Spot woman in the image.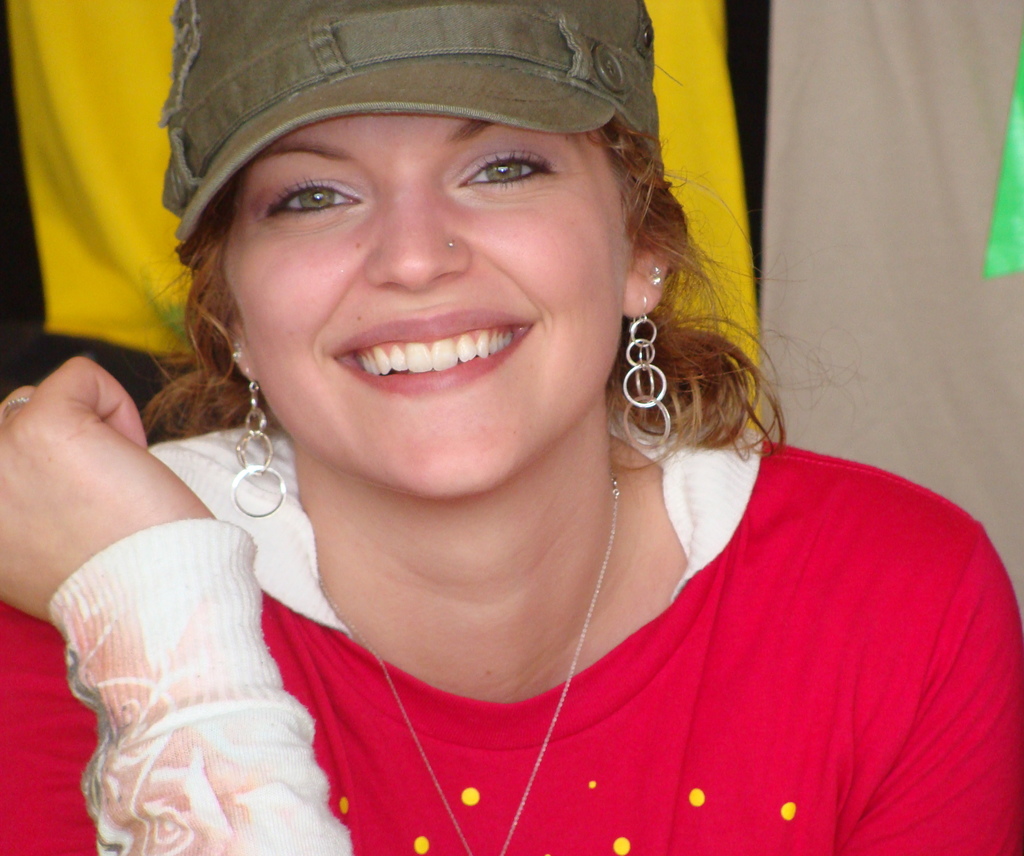
woman found at <region>0, 0, 1023, 855</region>.
